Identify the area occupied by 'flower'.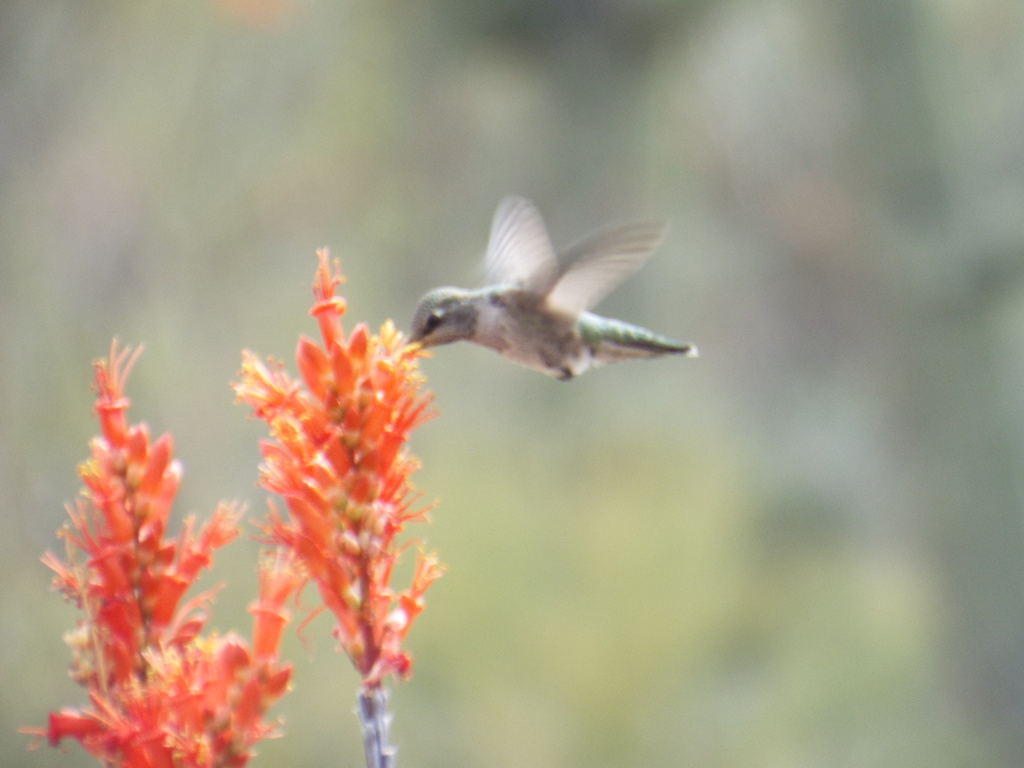
Area: 17, 335, 291, 767.
